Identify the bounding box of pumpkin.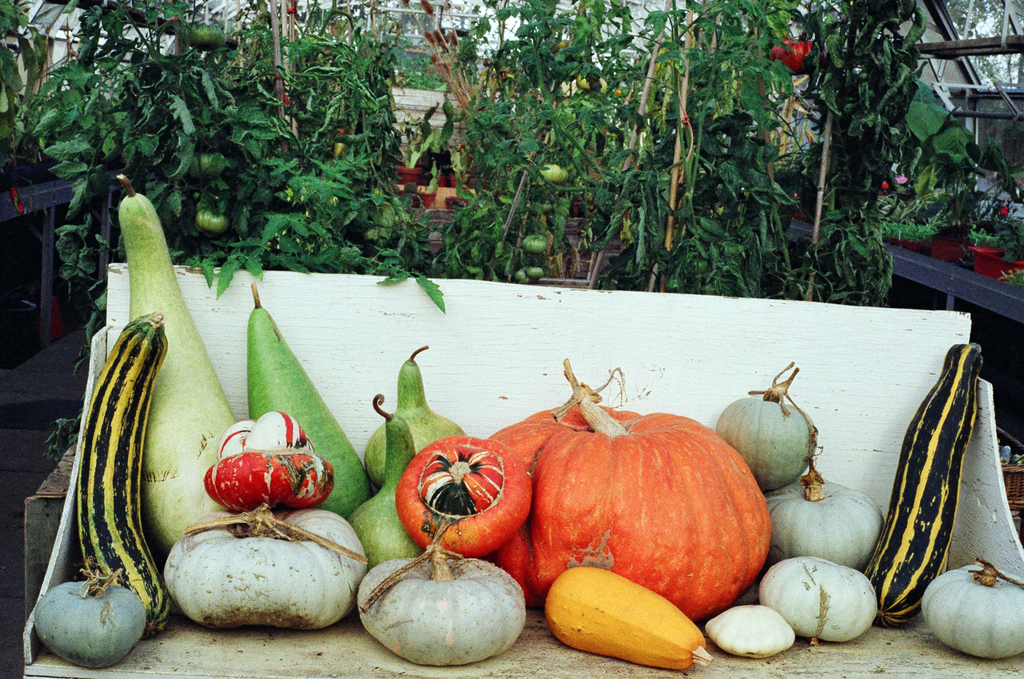
[x1=391, y1=432, x2=531, y2=562].
